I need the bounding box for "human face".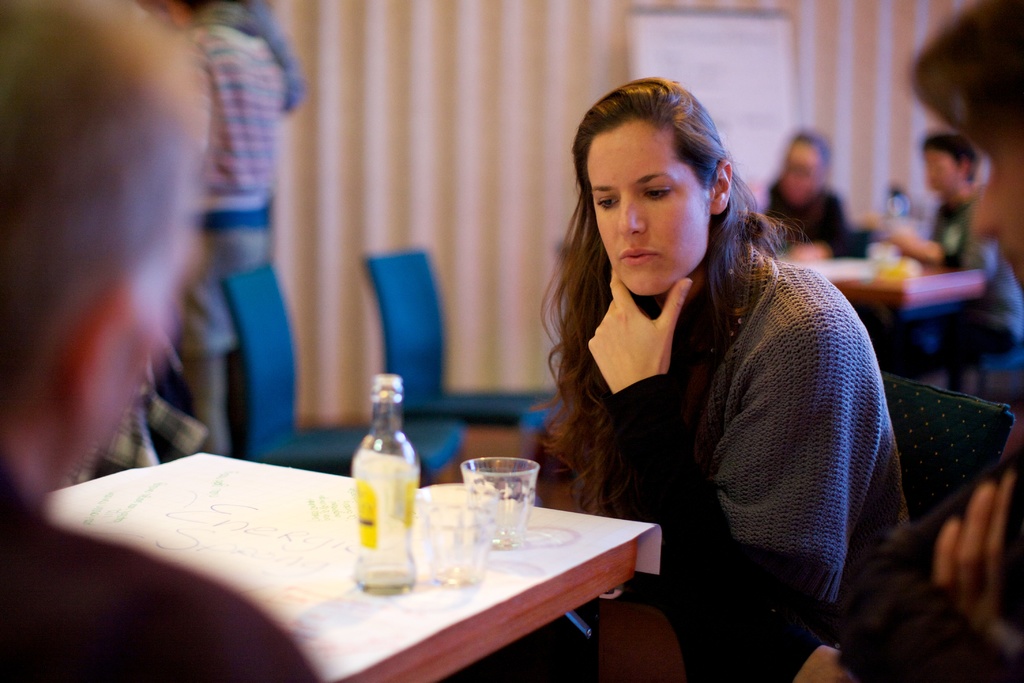
Here it is: BBox(95, 136, 198, 454).
